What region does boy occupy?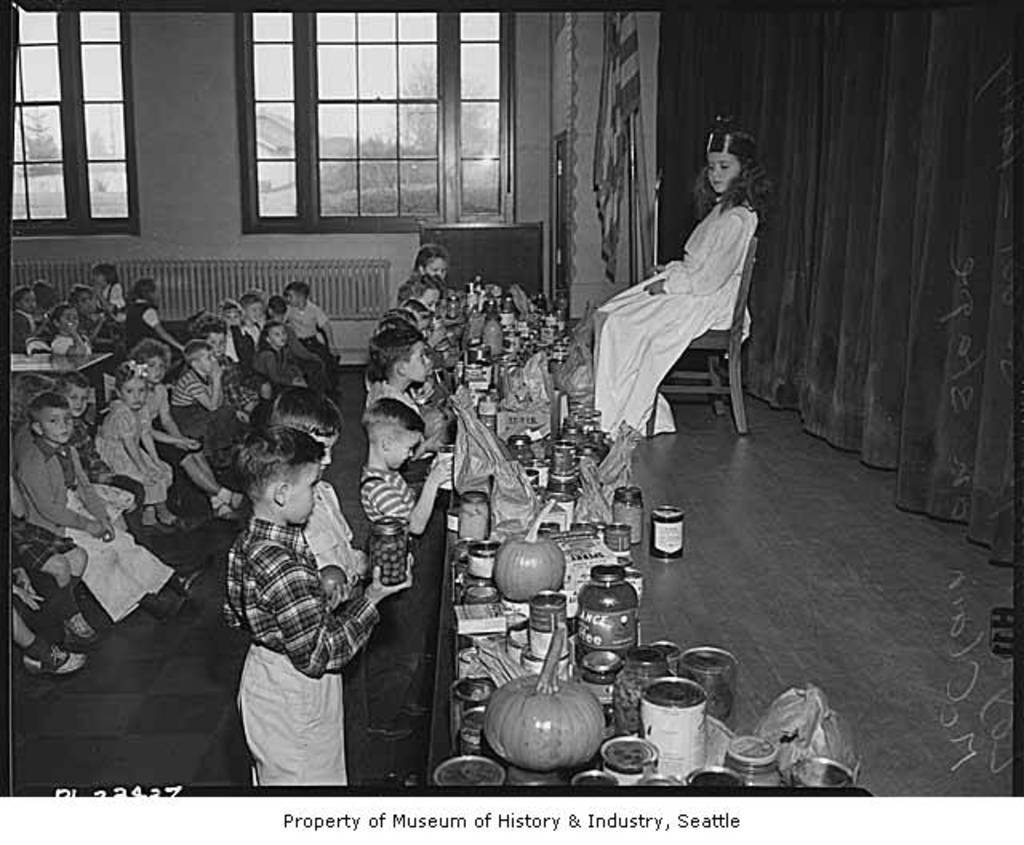
box(358, 392, 458, 744).
